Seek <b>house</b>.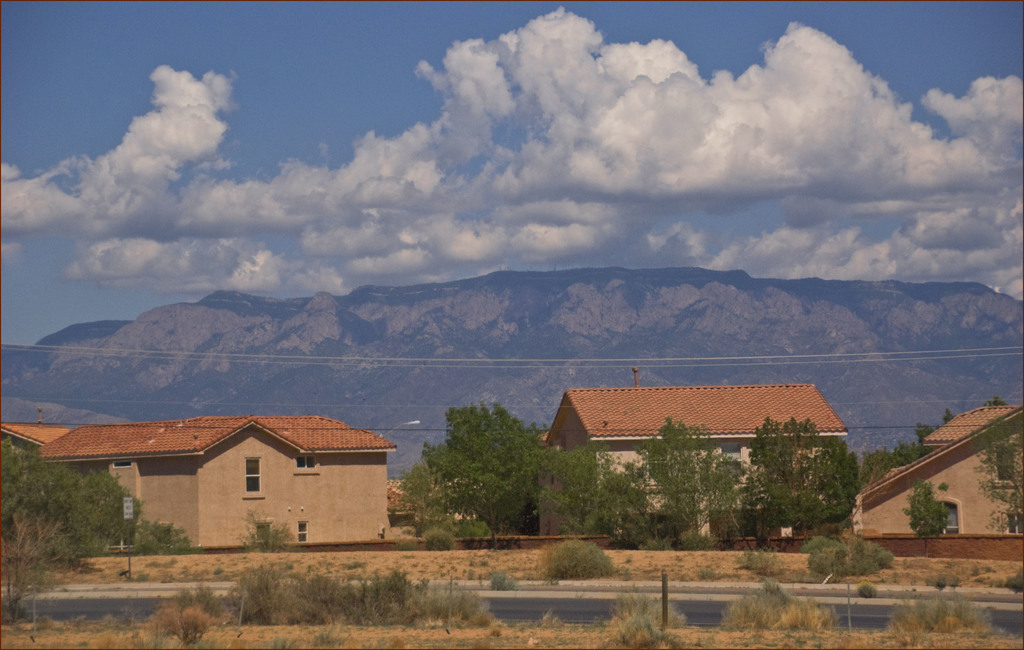
<box>230,408,410,539</box>.
